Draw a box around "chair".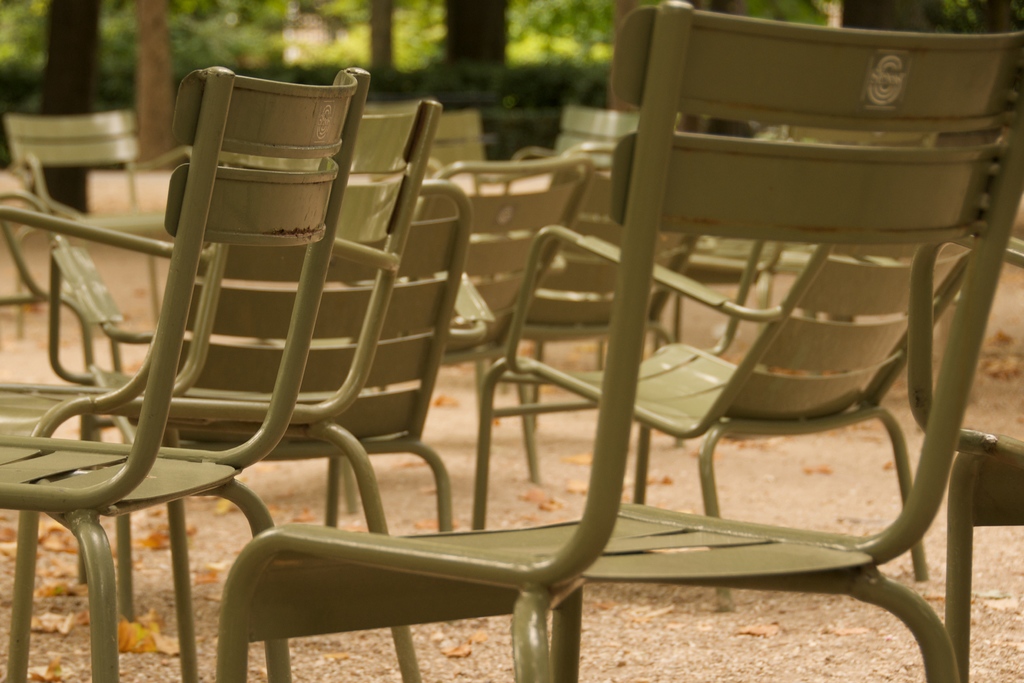
510 141 623 221.
